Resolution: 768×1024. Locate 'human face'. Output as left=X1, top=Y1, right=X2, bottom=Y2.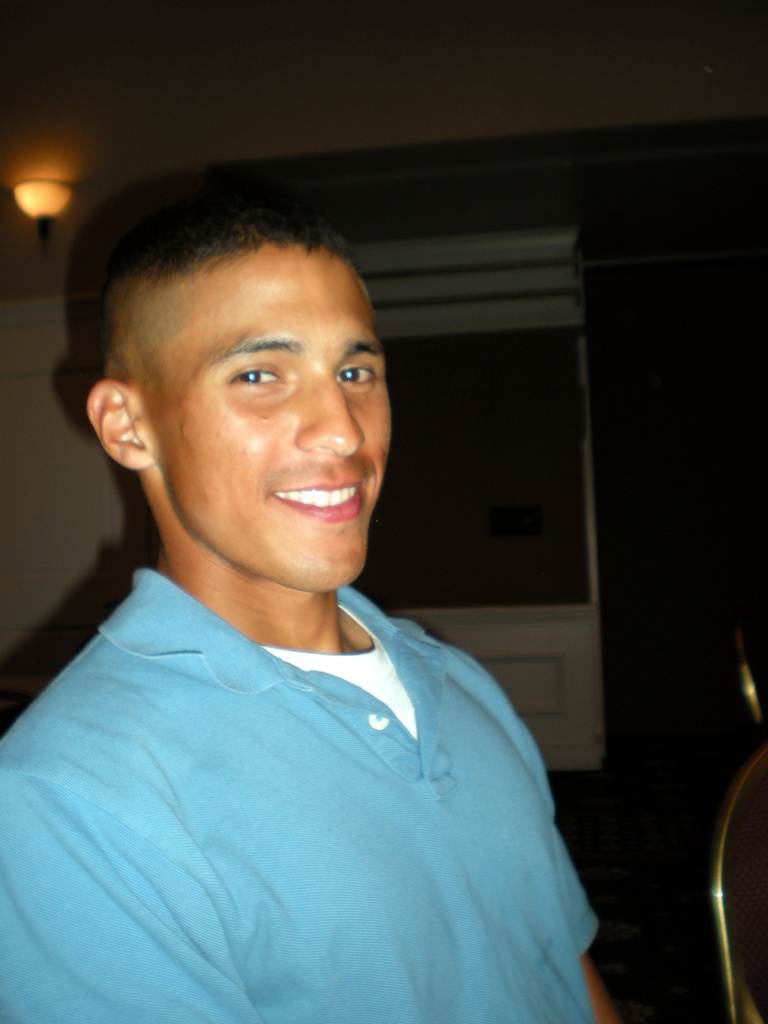
left=138, top=242, right=396, bottom=593.
